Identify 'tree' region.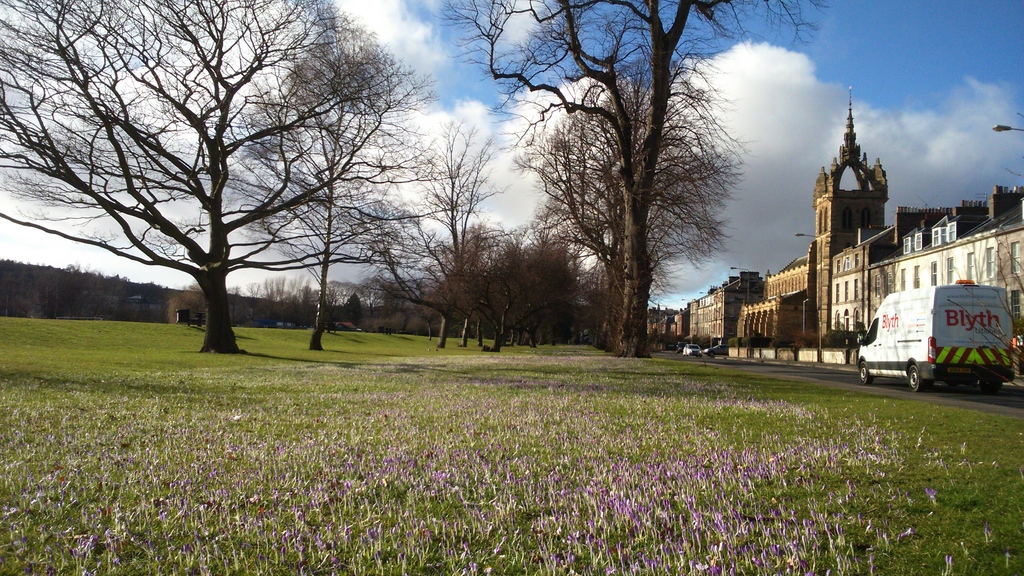
Region: locate(0, 0, 427, 360).
